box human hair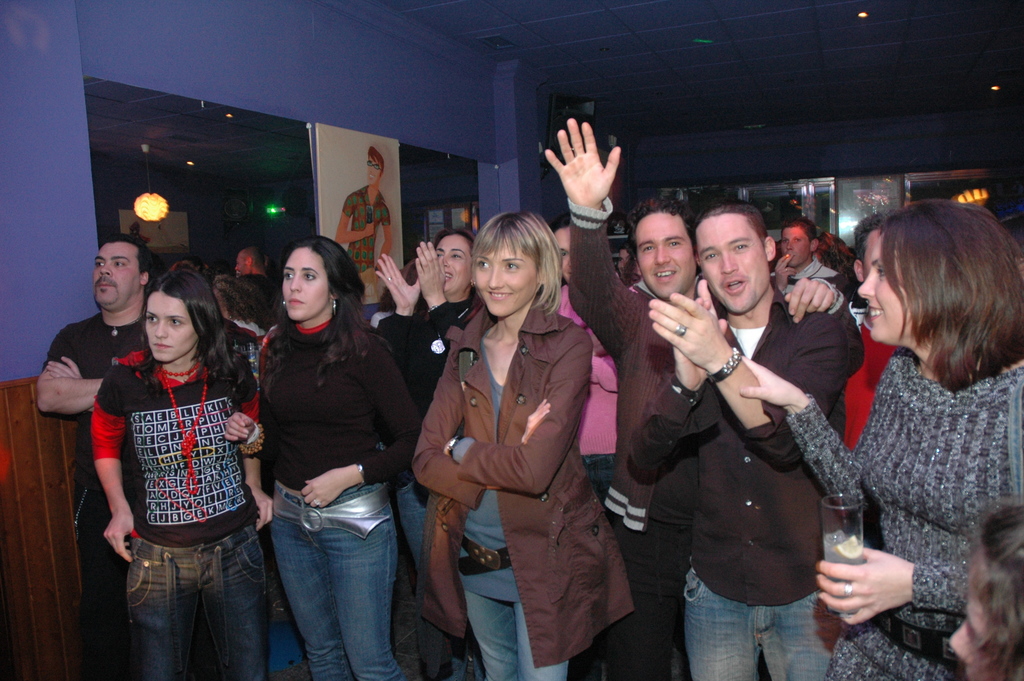
(x1=864, y1=194, x2=1009, y2=405)
